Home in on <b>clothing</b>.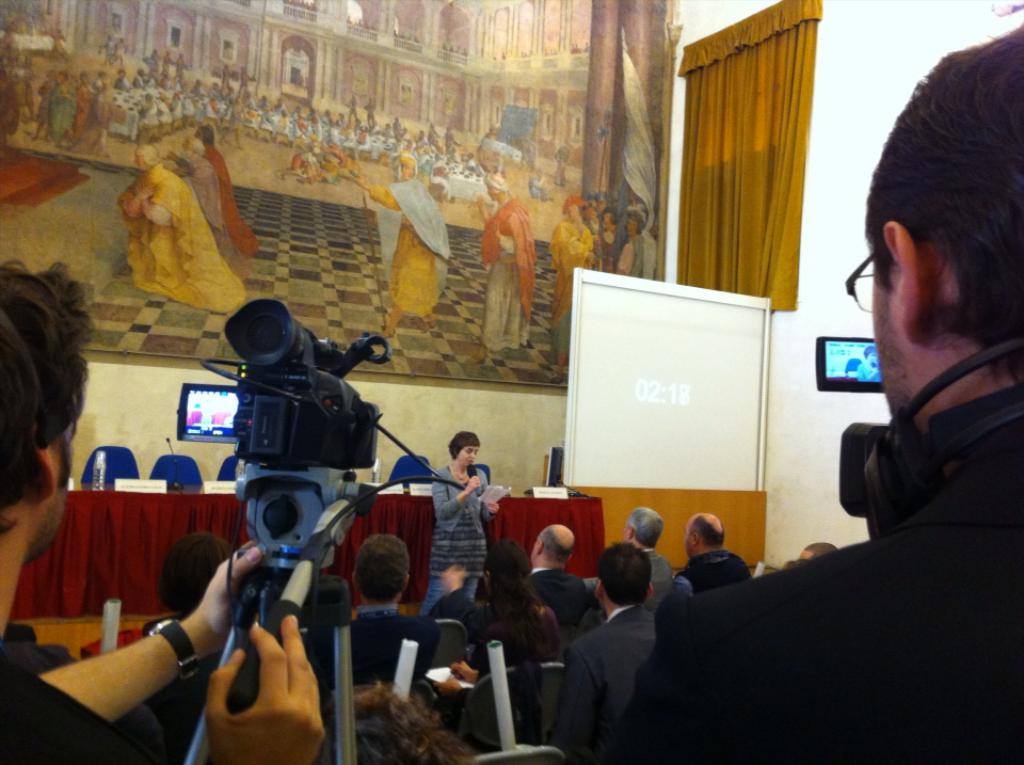
Homed in at select_region(855, 360, 882, 381).
